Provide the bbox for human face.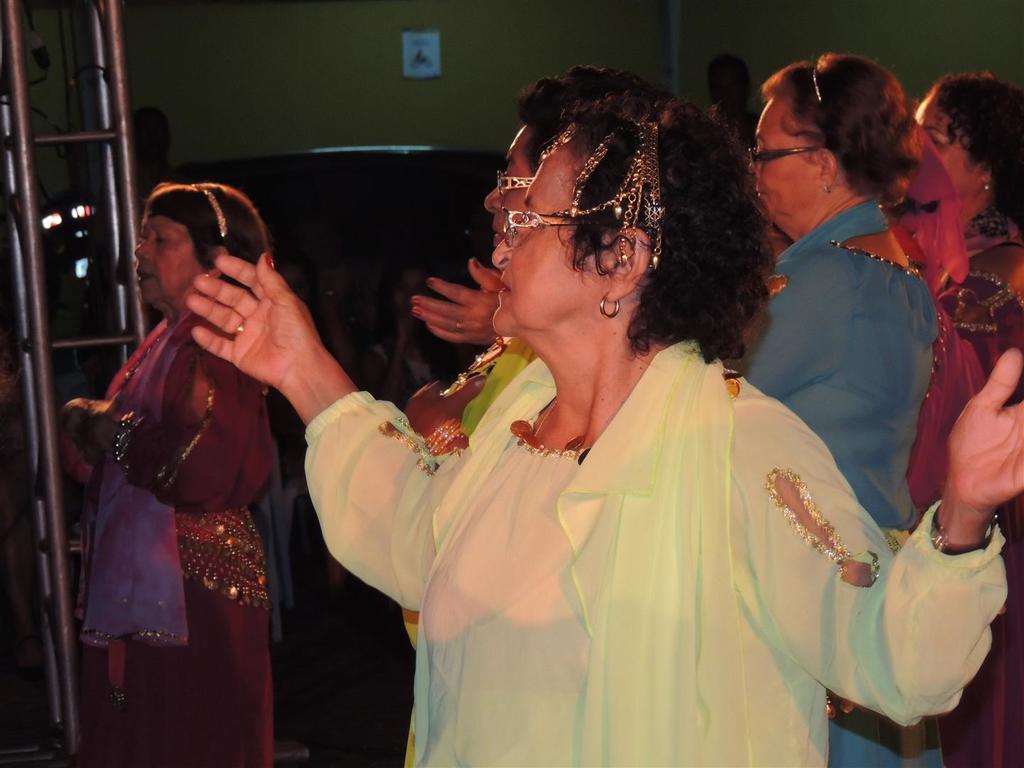
907, 99, 965, 191.
